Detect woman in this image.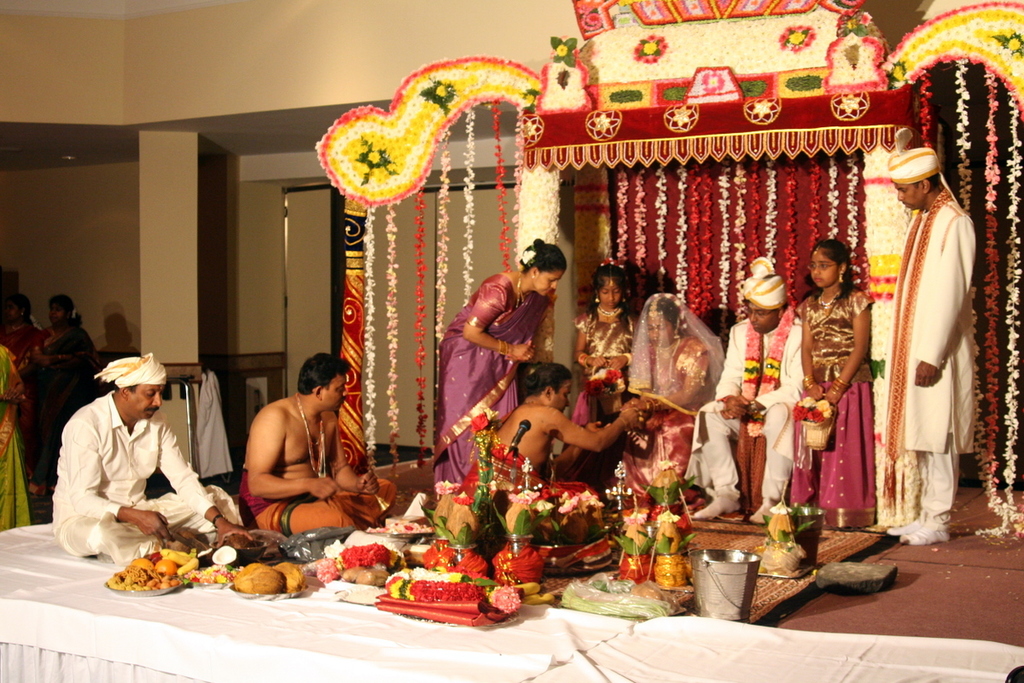
Detection: {"left": 27, "top": 294, "right": 102, "bottom": 490}.
